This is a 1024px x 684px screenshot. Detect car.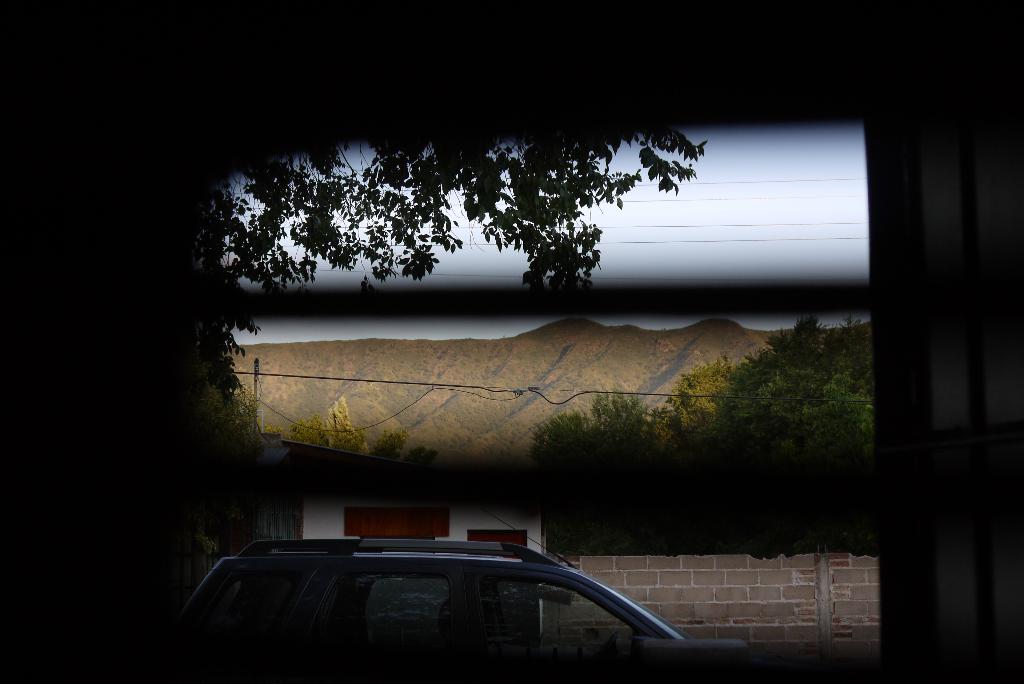
166 505 749 683.
